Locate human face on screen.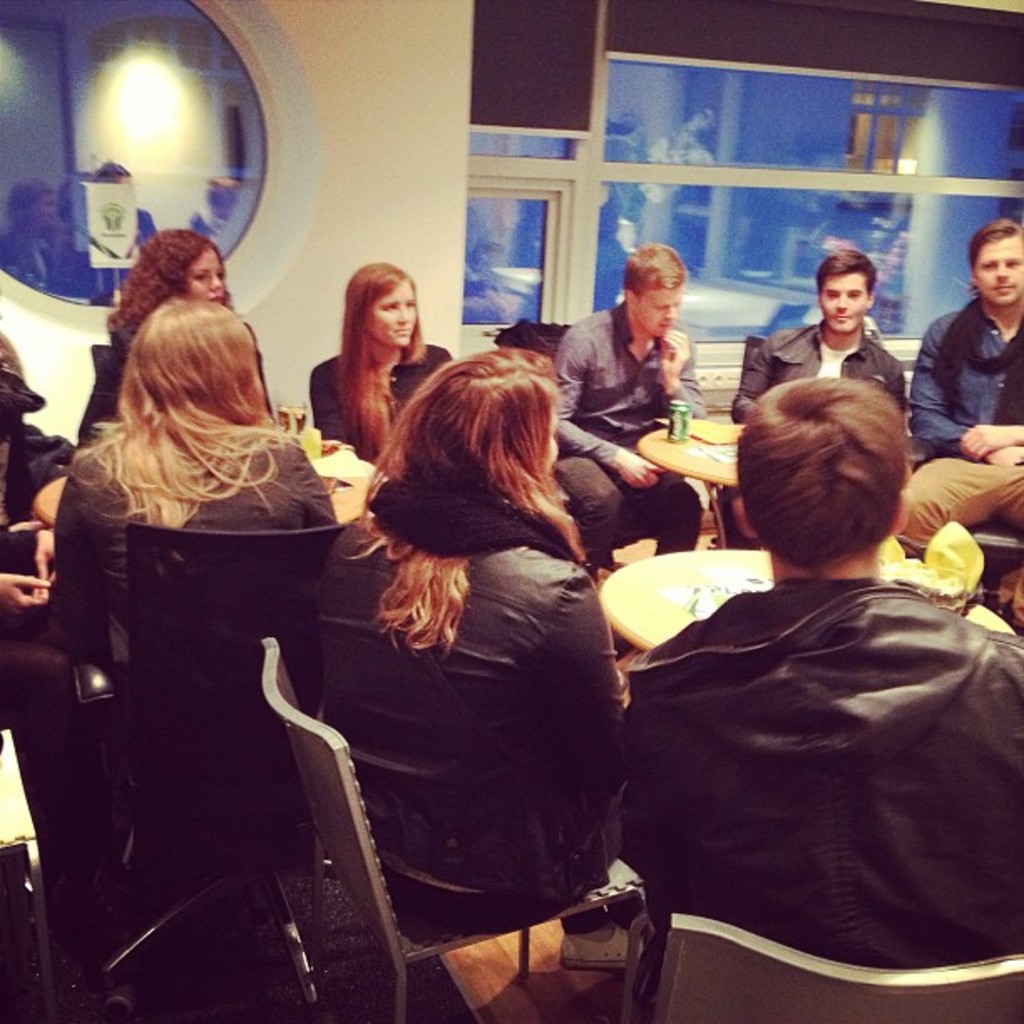
On screen at bbox(979, 239, 1022, 303).
